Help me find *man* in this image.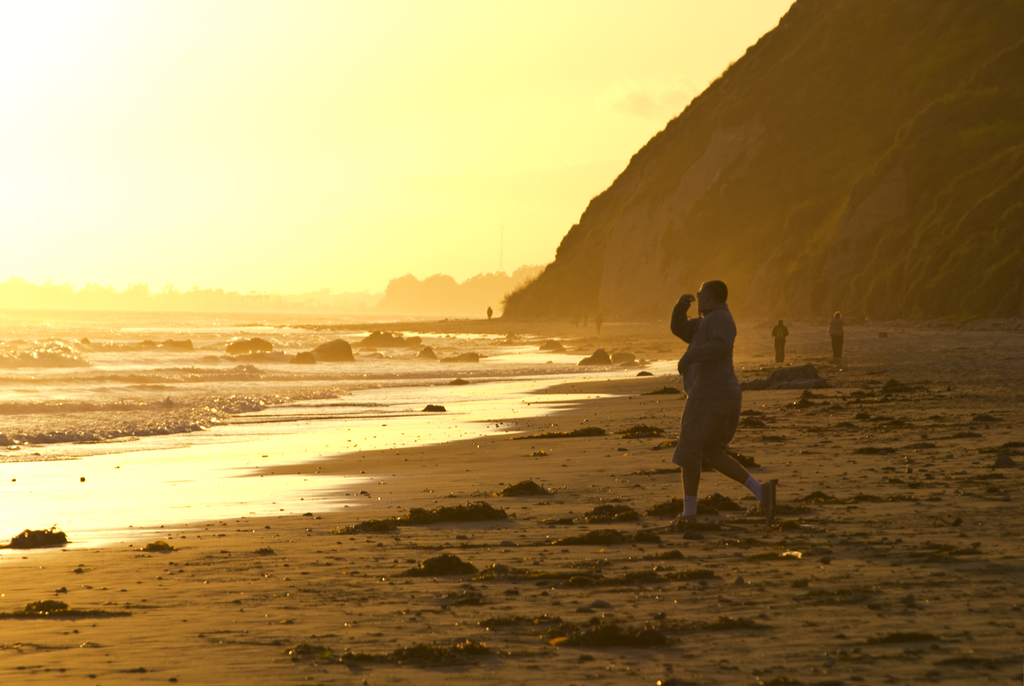
Found it: left=664, top=254, right=781, bottom=540.
